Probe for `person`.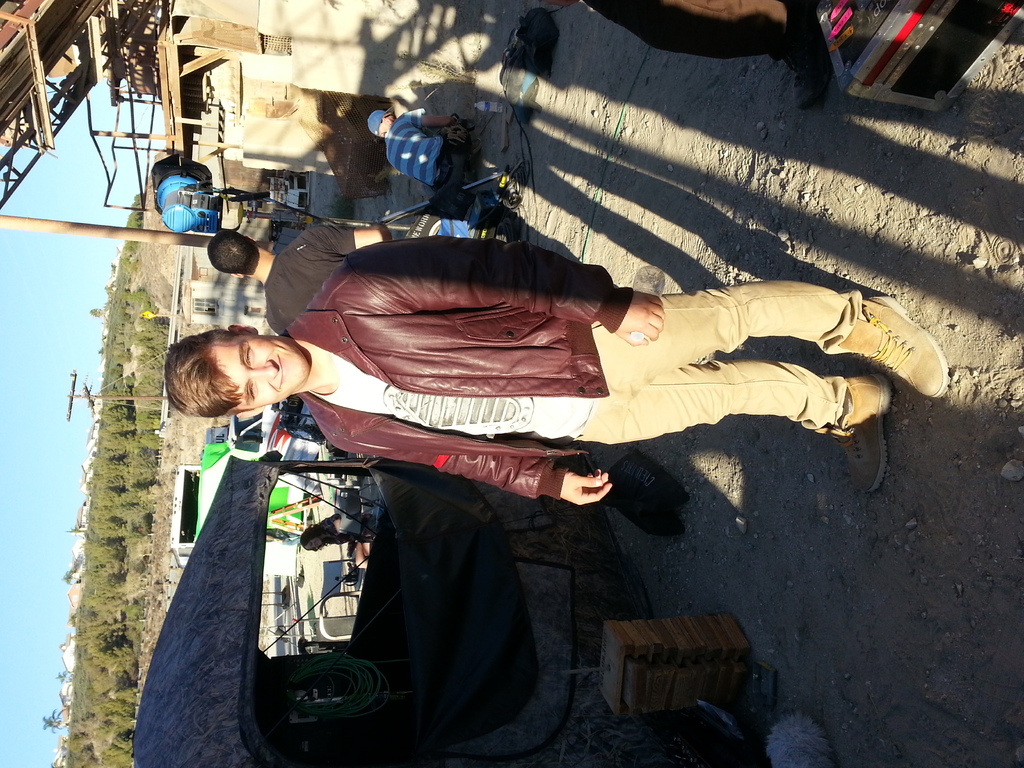
Probe result: detection(587, 0, 834, 110).
